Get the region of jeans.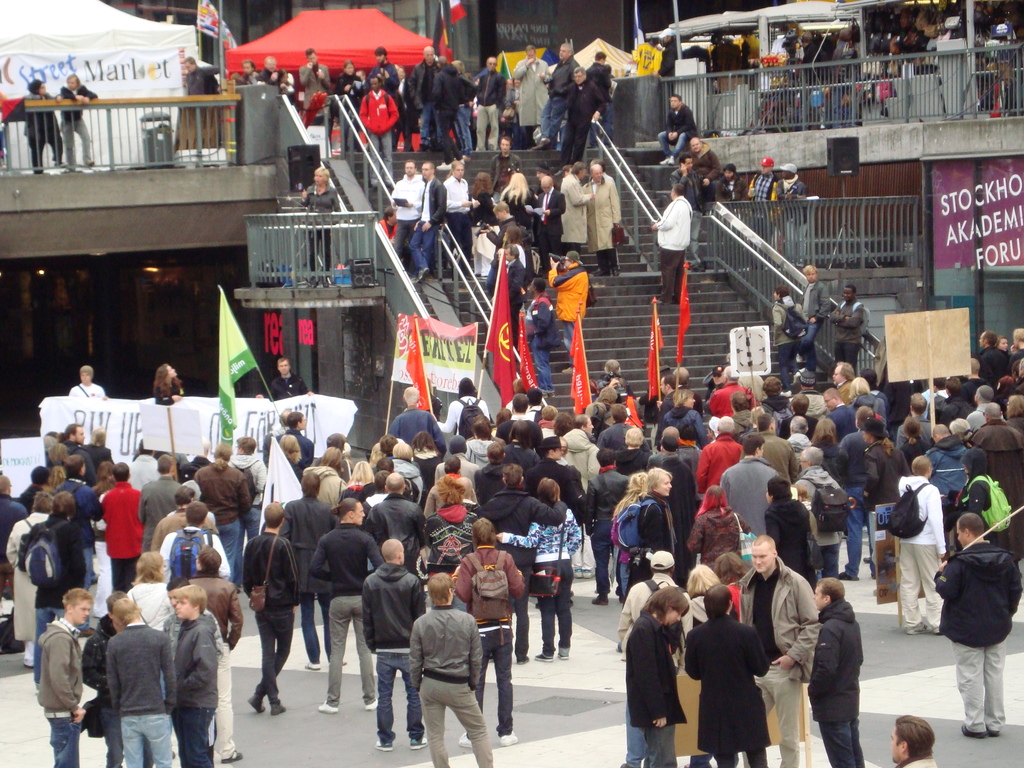
(x1=836, y1=338, x2=860, y2=378).
